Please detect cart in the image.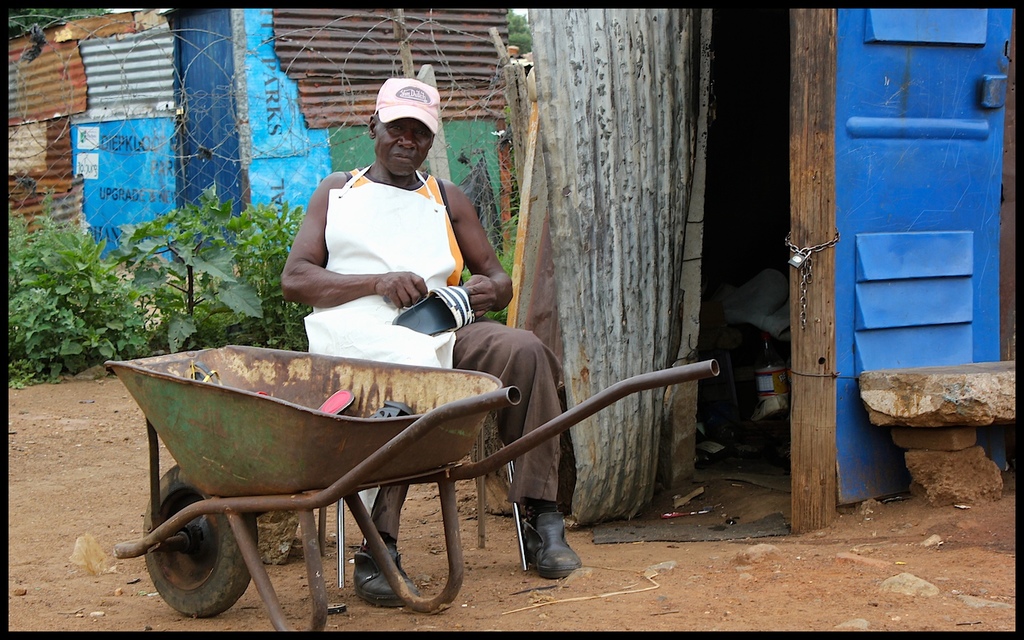
bbox=[102, 340, 719, 633].
